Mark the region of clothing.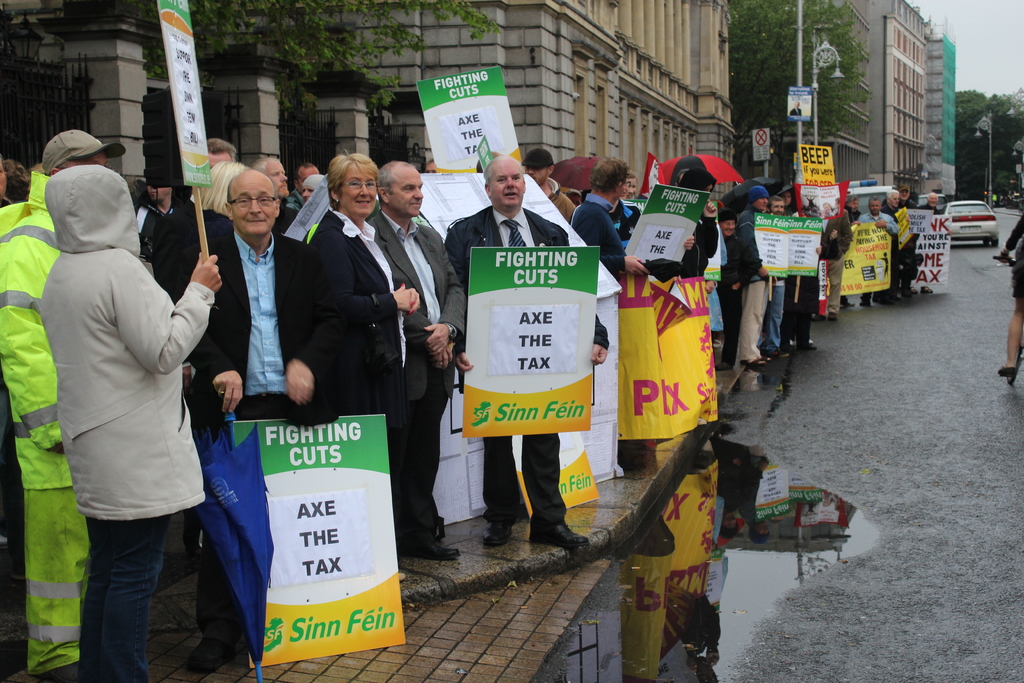
Region: [996, 213, 1023, 293].
